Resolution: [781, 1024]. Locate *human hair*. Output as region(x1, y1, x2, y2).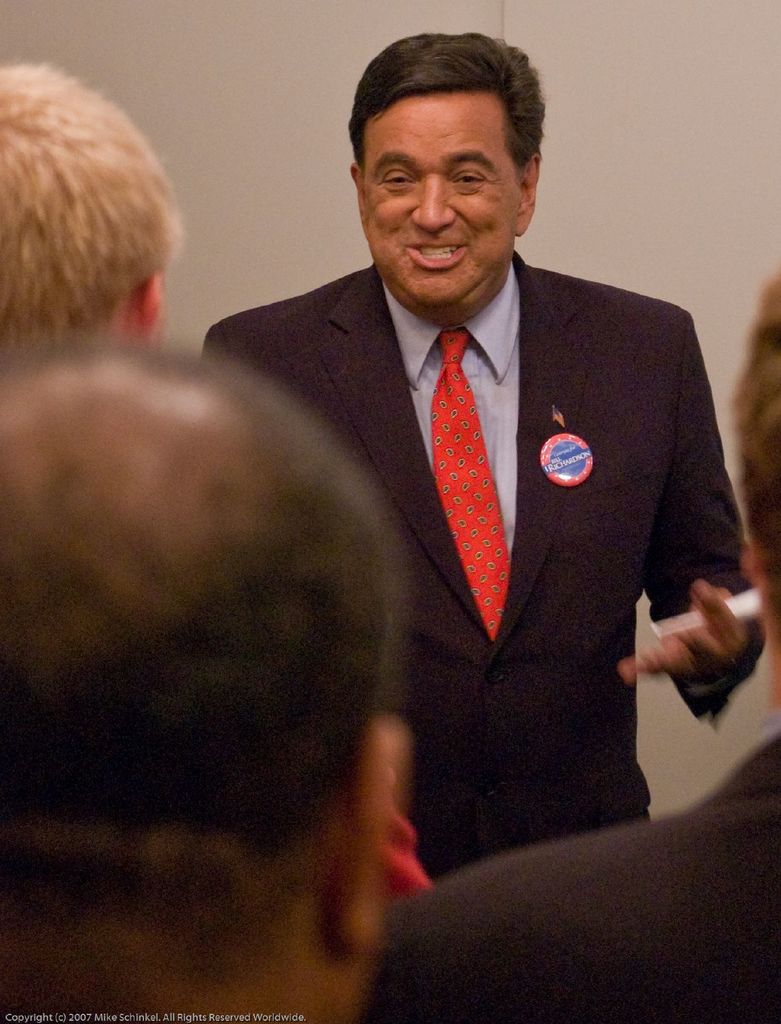
region(0, 321, 409, 1012).
